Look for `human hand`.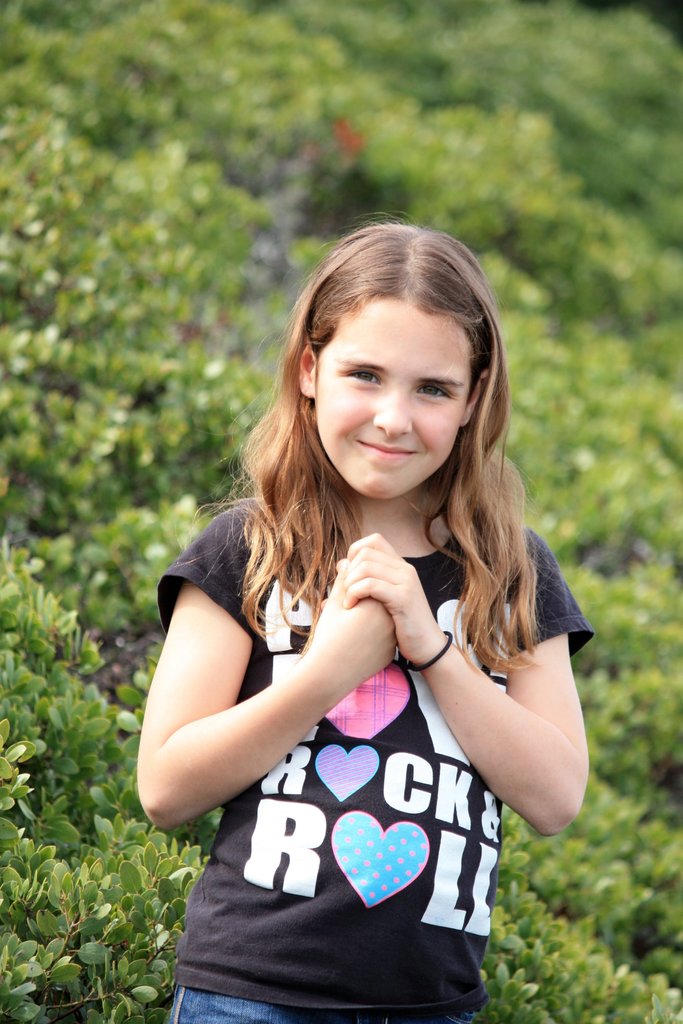
Found: crop(338, 525, 436, 668).
